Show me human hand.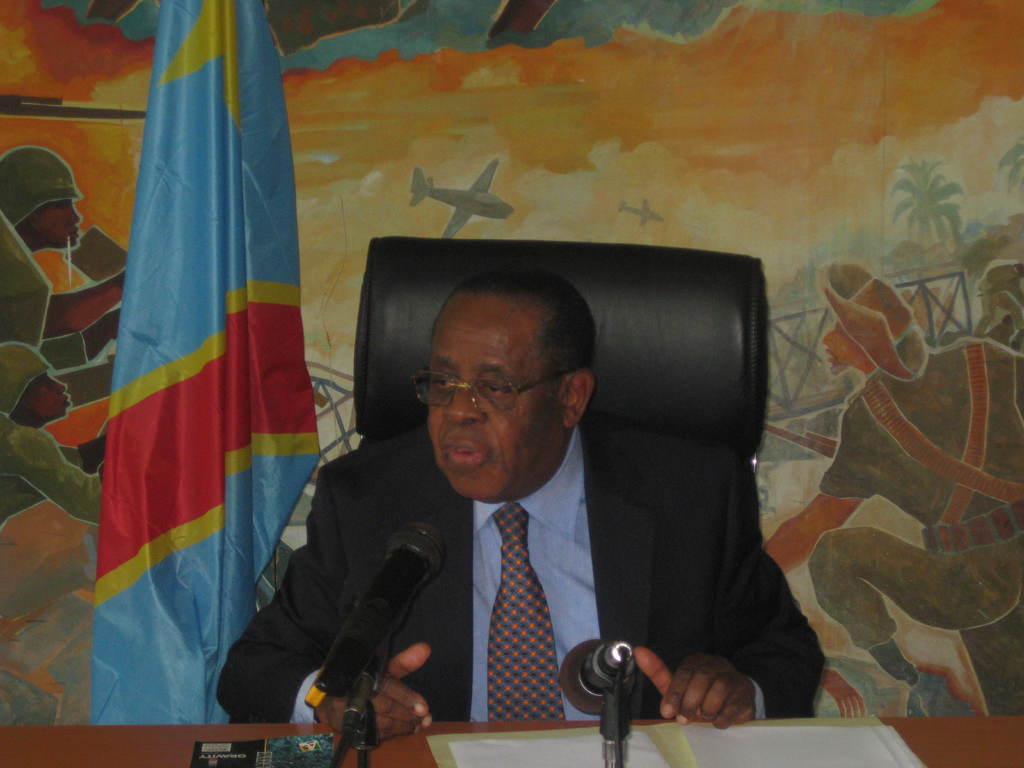
human hand is here: {"x1": 646, "y1": 652, "x2": 765, "y2": 735}.
